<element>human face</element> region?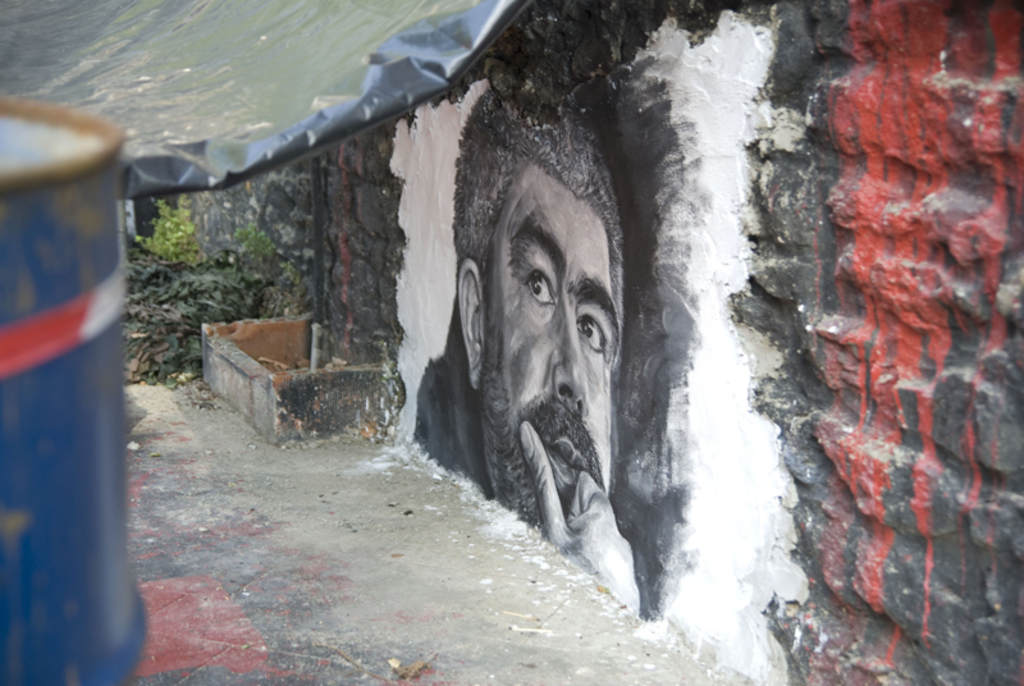
box=[481, 169, 616, 525]
